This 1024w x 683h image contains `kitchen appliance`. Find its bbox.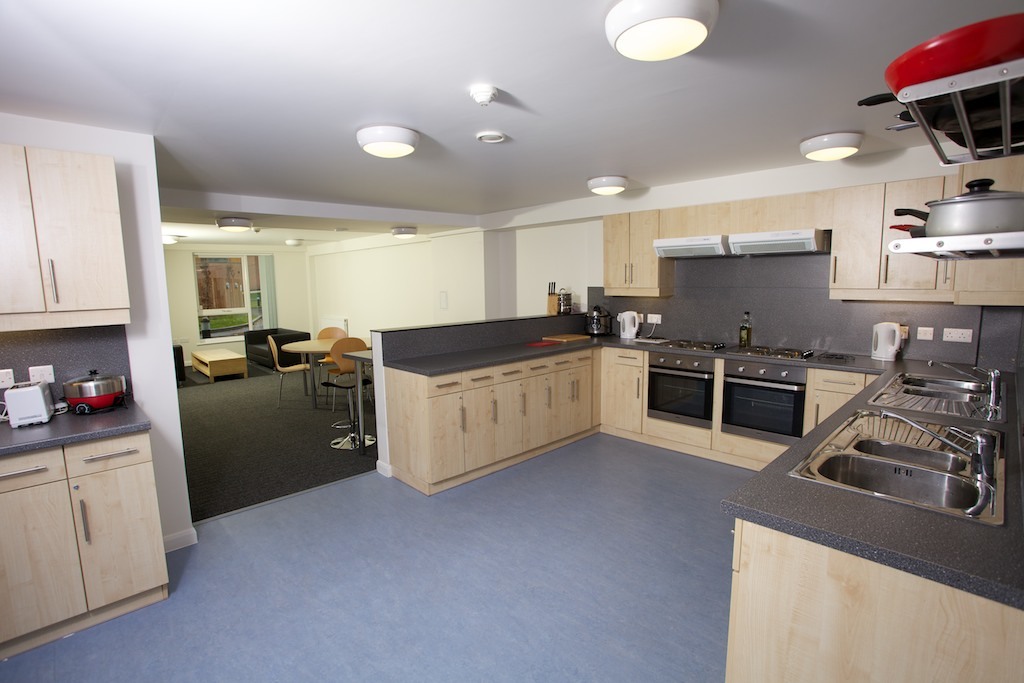
select_region(8, 380, 50, 427).
